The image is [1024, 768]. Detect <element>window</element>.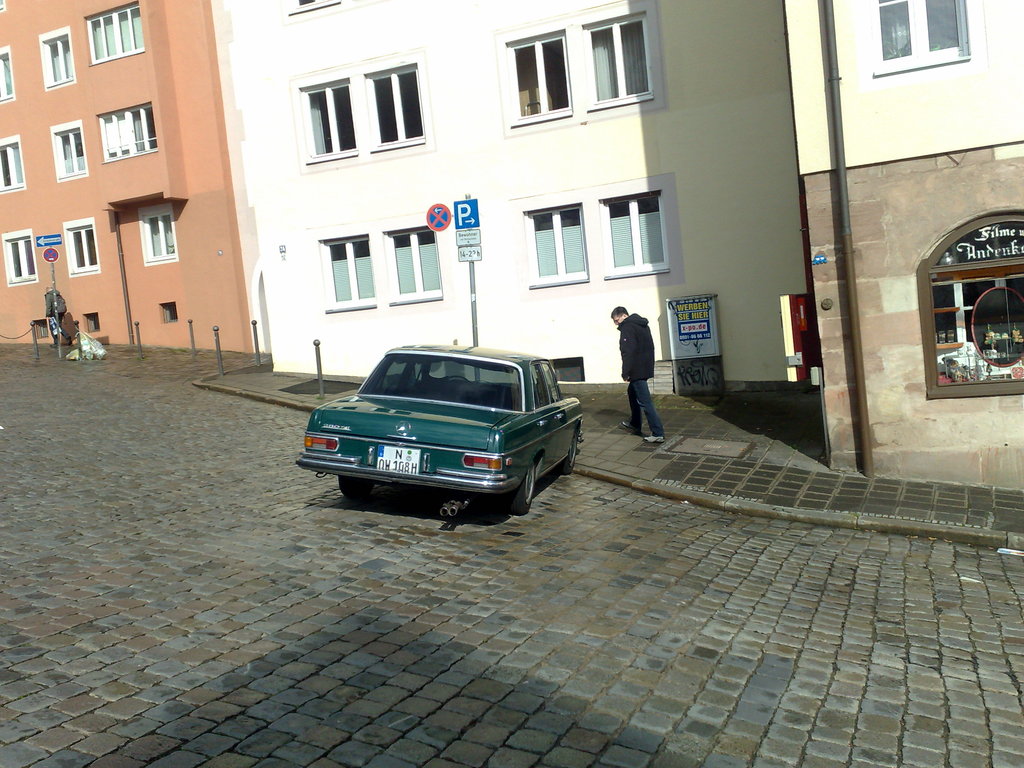
Detection: detection(70, 218, 107, 274).
